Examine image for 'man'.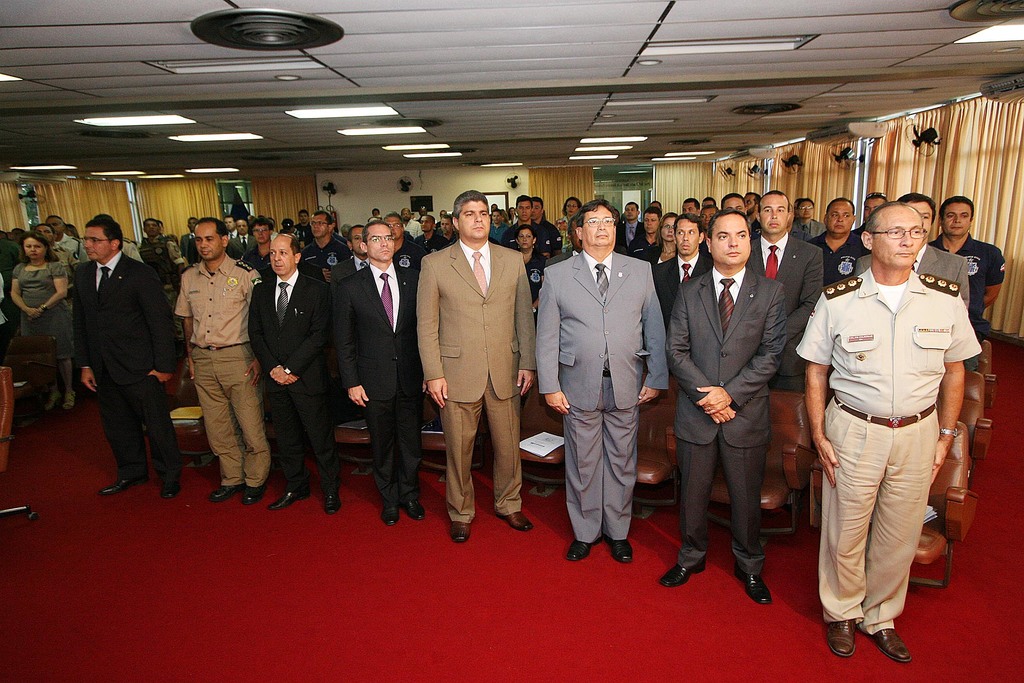
Examination result: <region>668, 210, 788, 604</region>.
